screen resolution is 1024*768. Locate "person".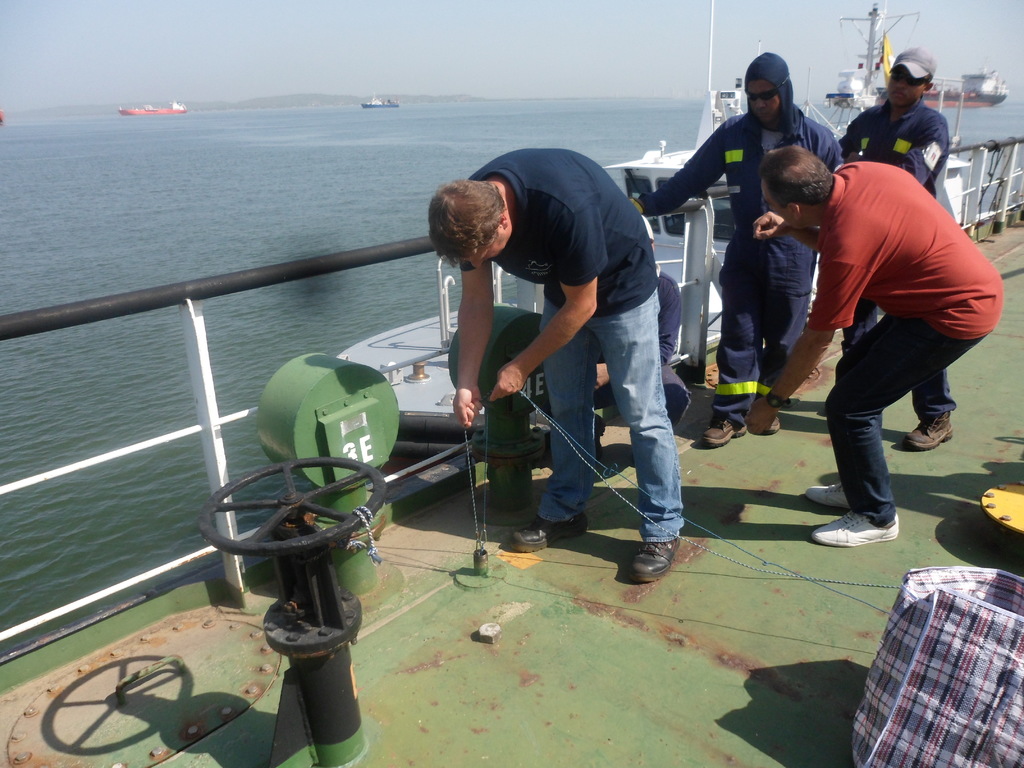
(x1=633, y1=54, x2=840, y2=451).
